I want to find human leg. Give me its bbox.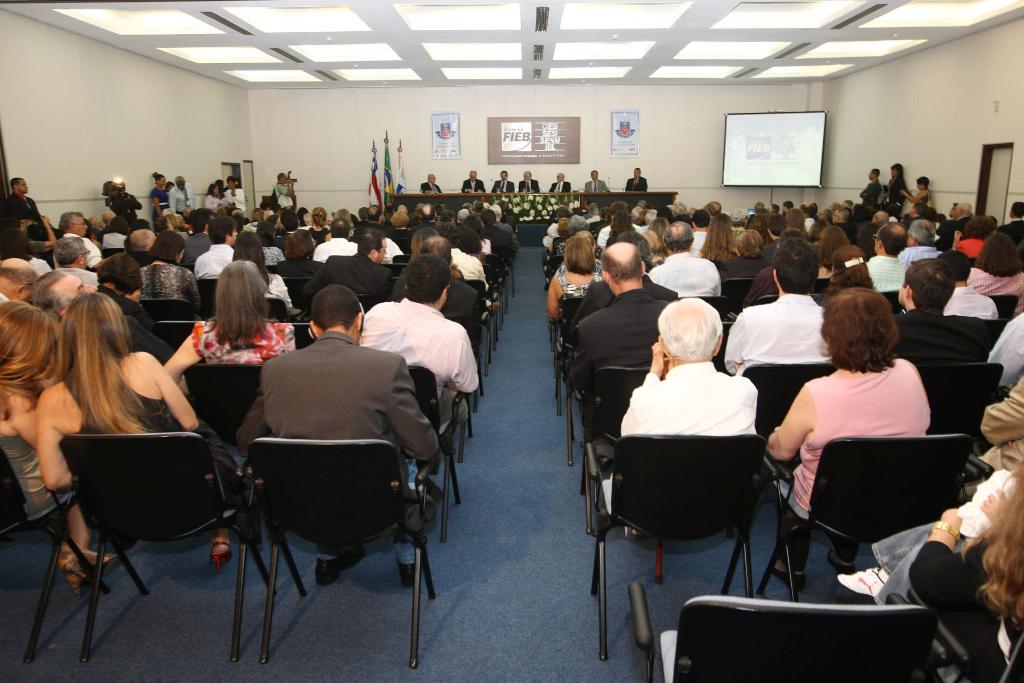
[838, 522, 935, 600].
